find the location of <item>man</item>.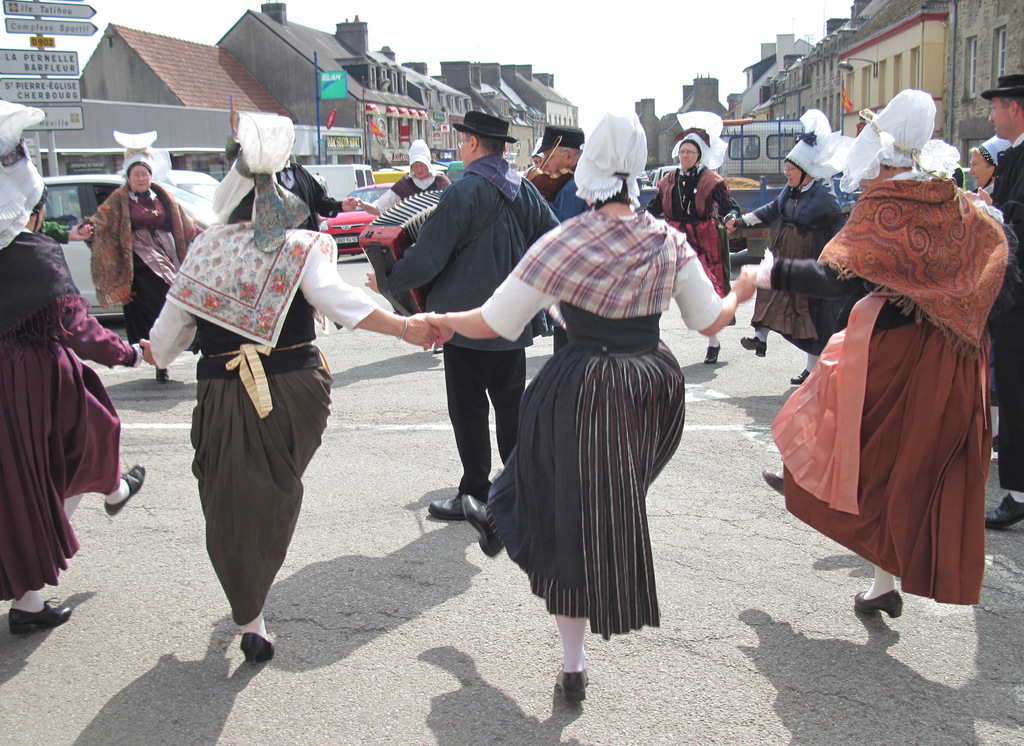
Location: (x1=364, y1=111, x2=563, y2=518).
